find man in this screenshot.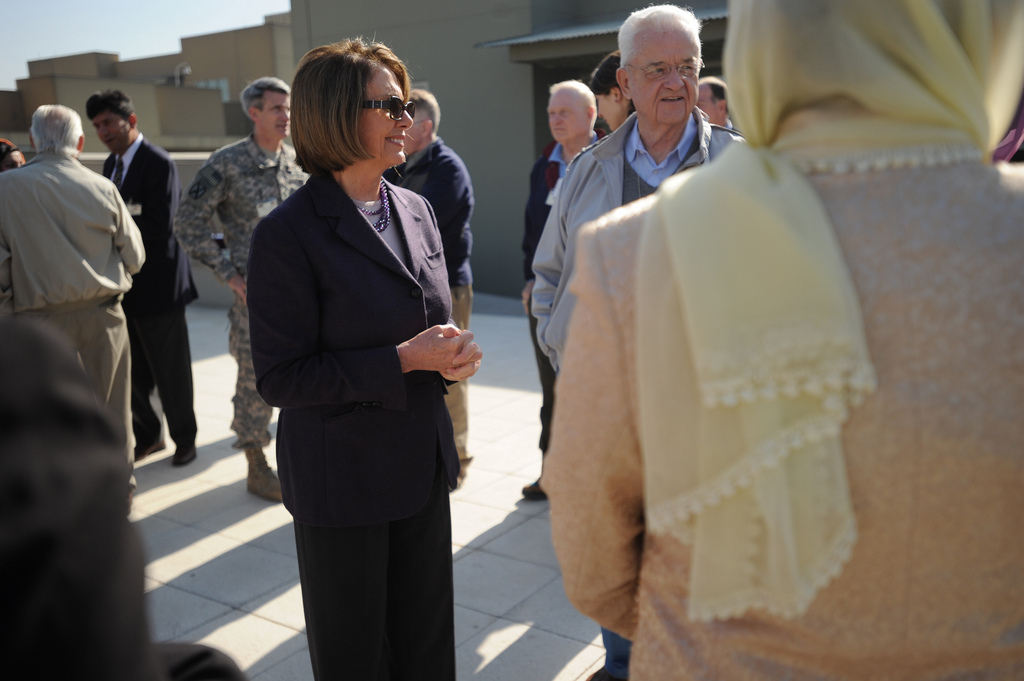
The bounding box for man is [0, 102, 151, 492].
